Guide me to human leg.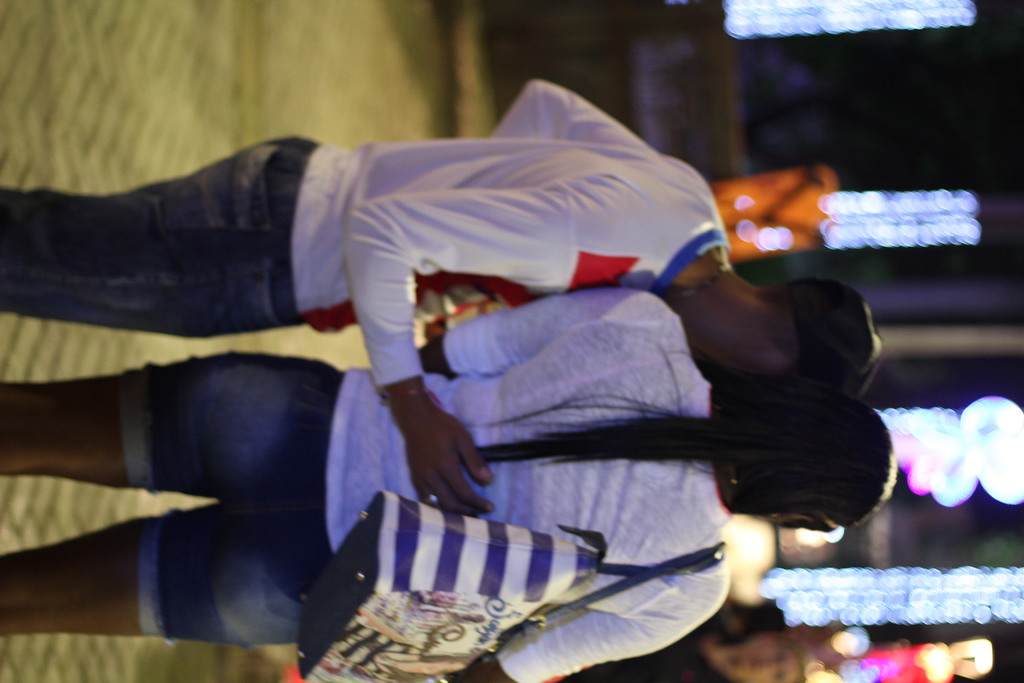
Guidance: 0 350 347 498.
